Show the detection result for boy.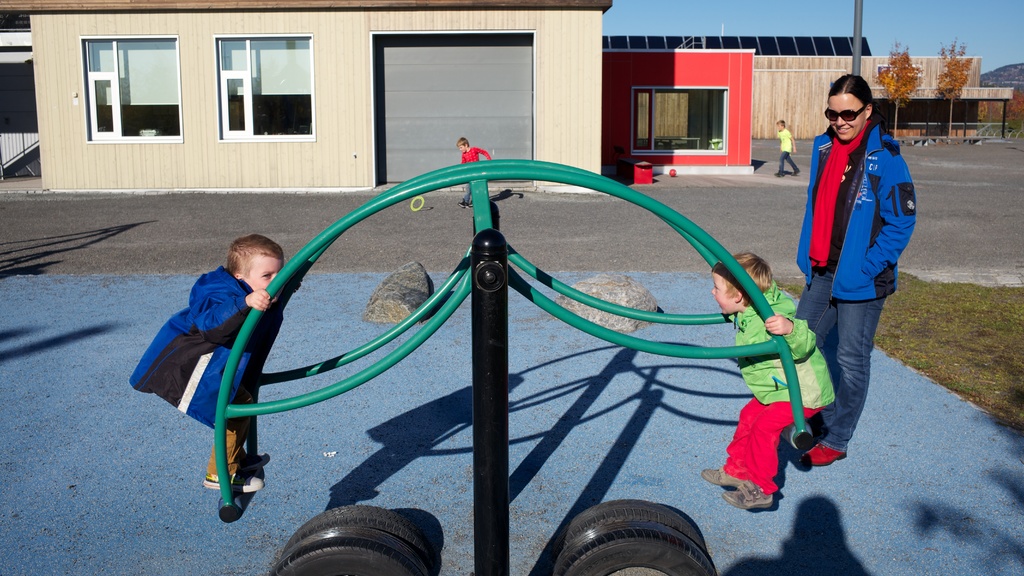
locate(688, 254, 840, 512).
